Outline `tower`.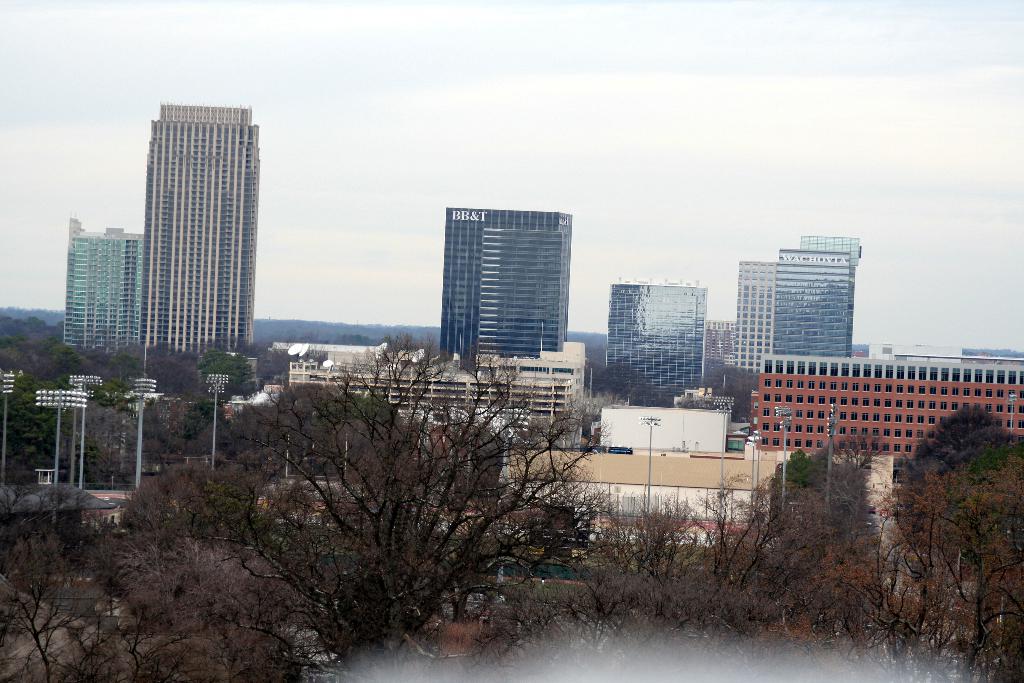
Outline: [602,286,703,398].
